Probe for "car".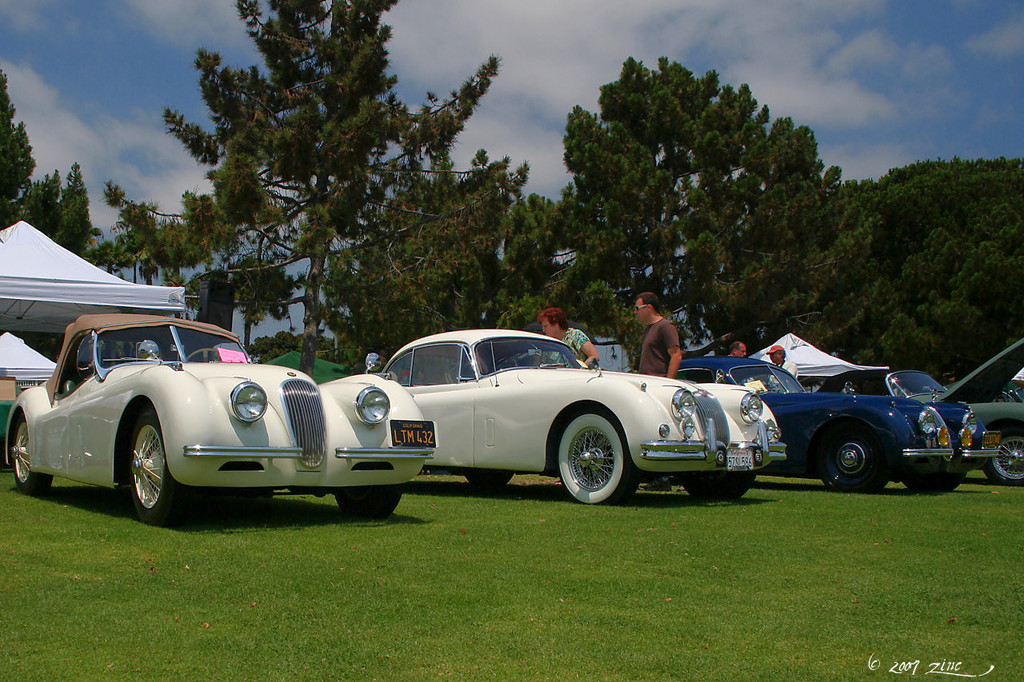
Probe result: region(9, 307, 466, 523).
